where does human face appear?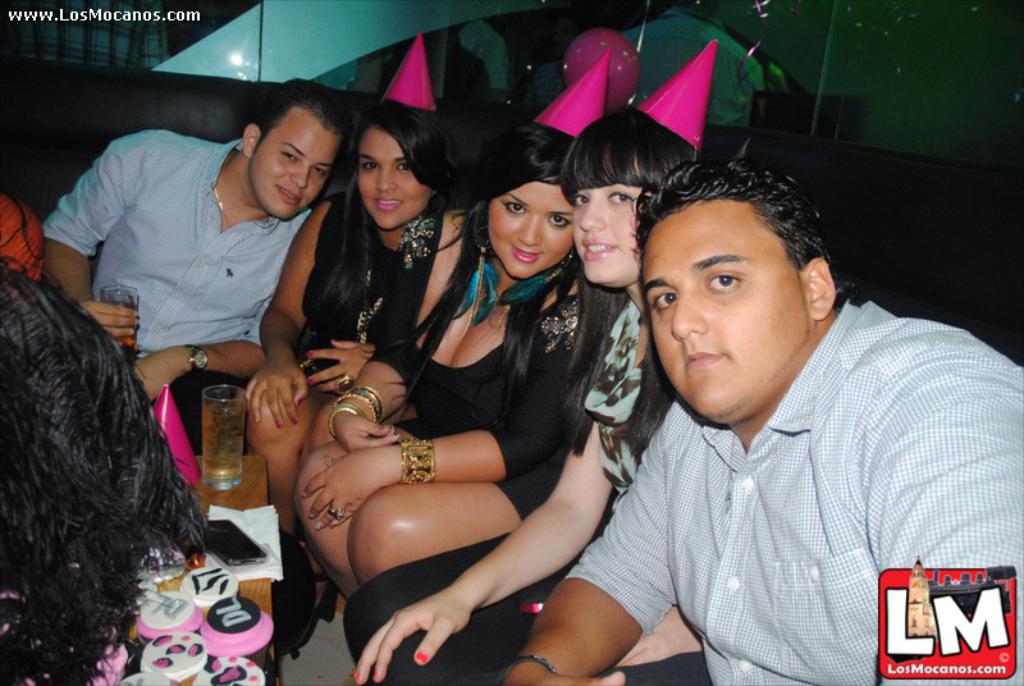
Appears at Rect(356, 131, 431, 230).
